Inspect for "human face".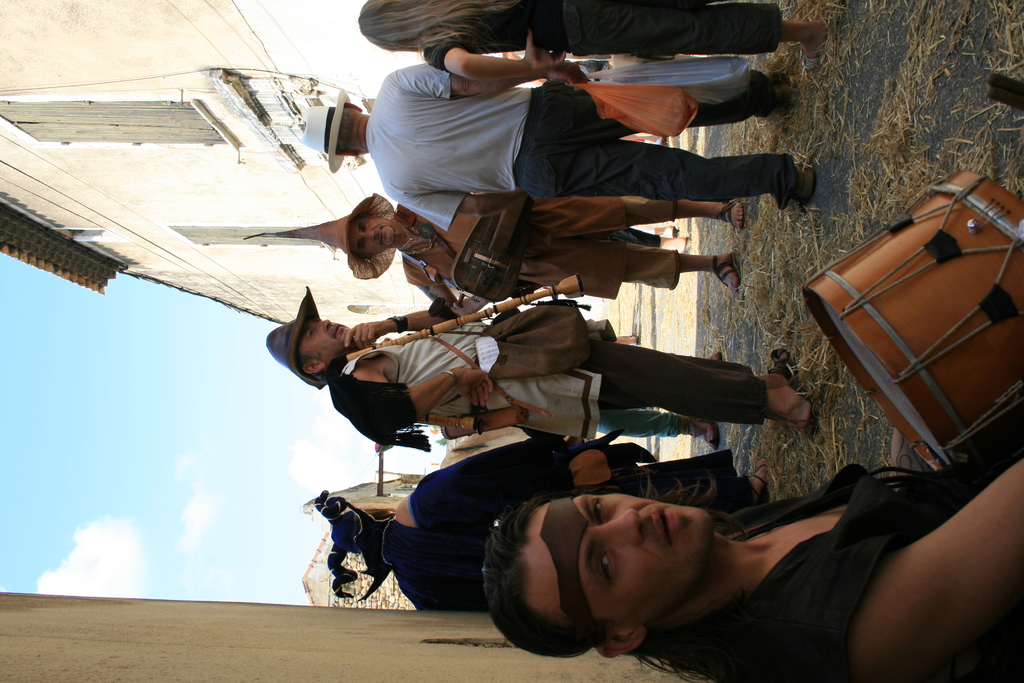
Inspection: {"left": 348, "top": 215, "right": 398, "bottom": 258}.
